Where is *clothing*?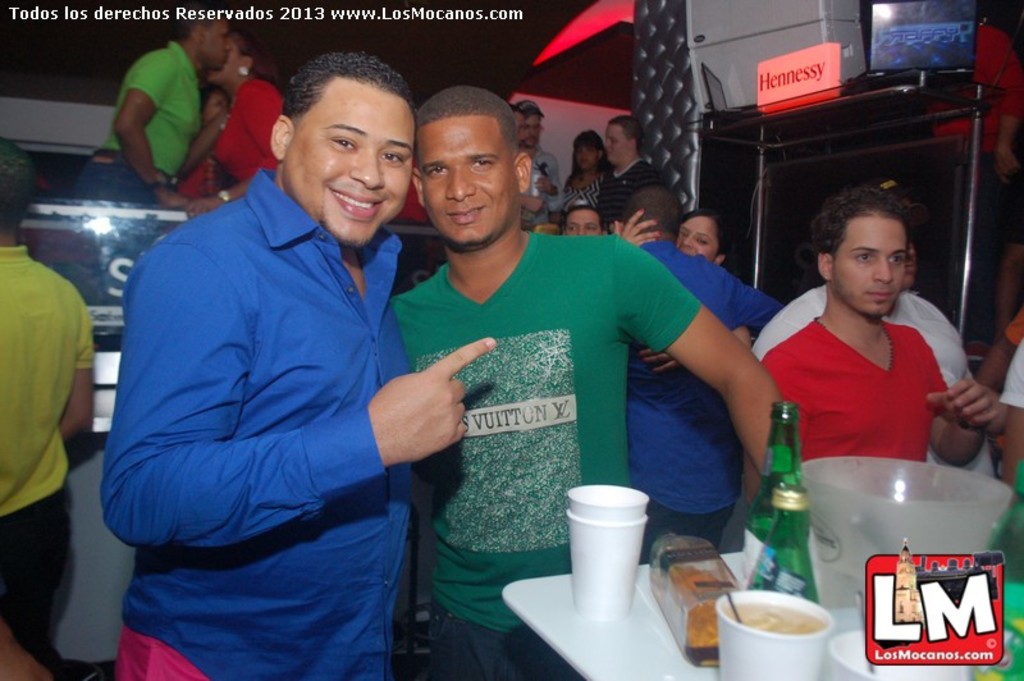
pyautogui.locateOnScreen(568, 173, 607, 205).
